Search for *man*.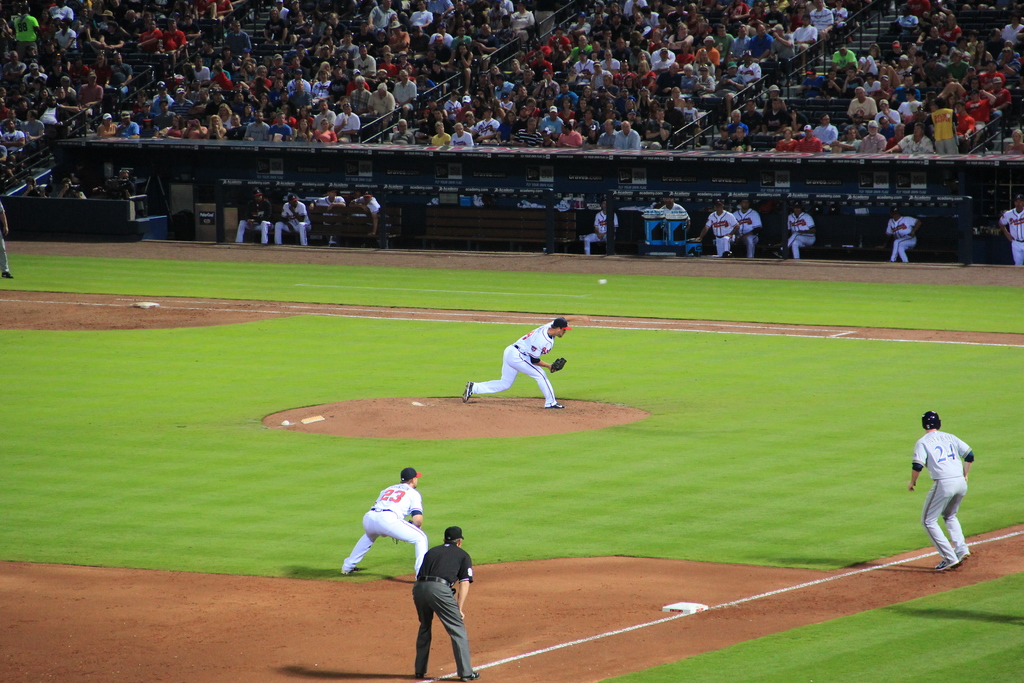
Found at <box>462,315,562,411</box>.
